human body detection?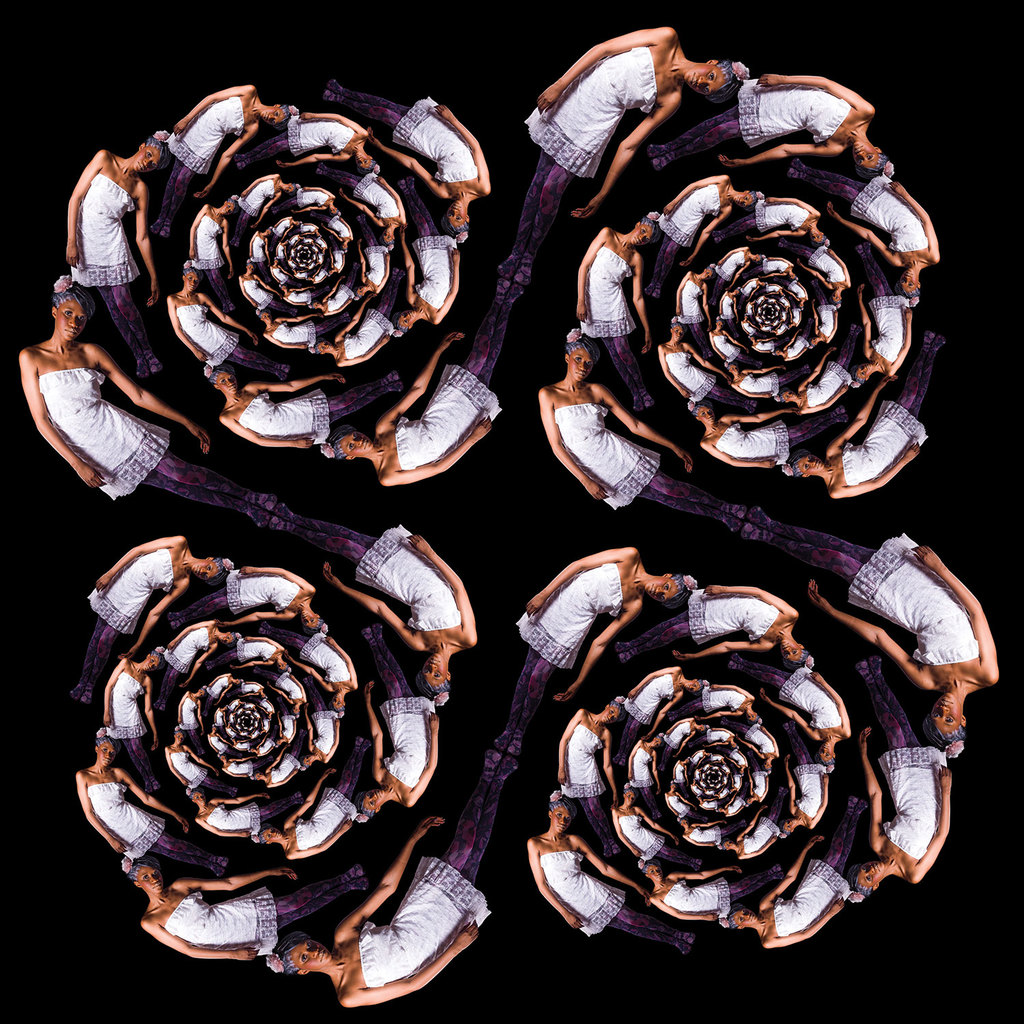
rect(666, 179, 735, 284)
